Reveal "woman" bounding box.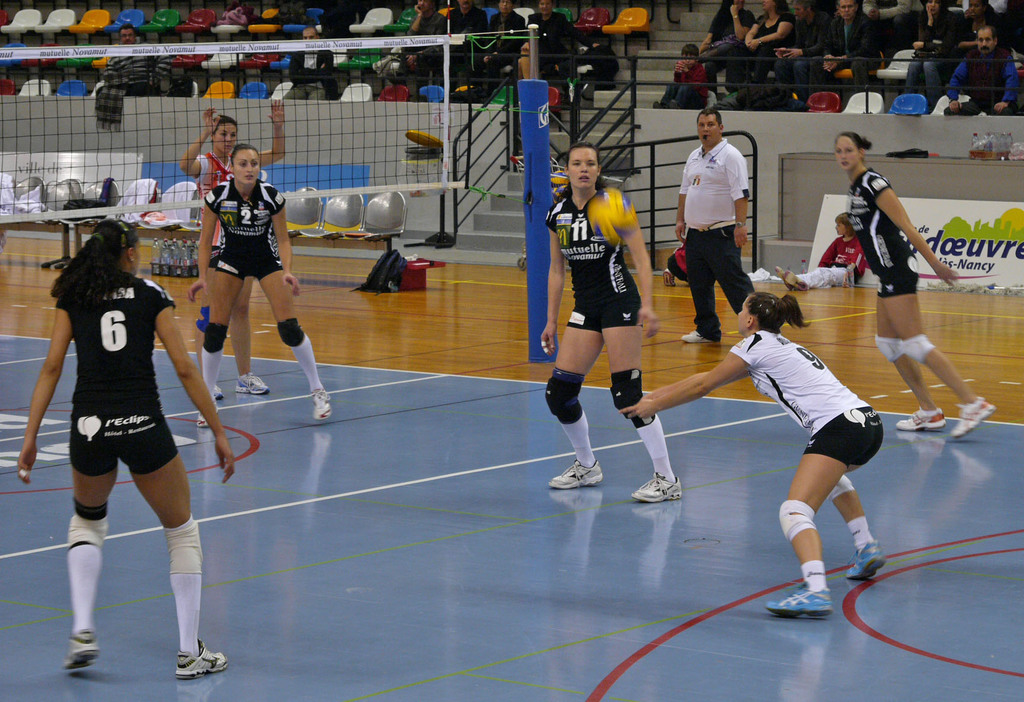
Revealed: 692,0,754,93.
